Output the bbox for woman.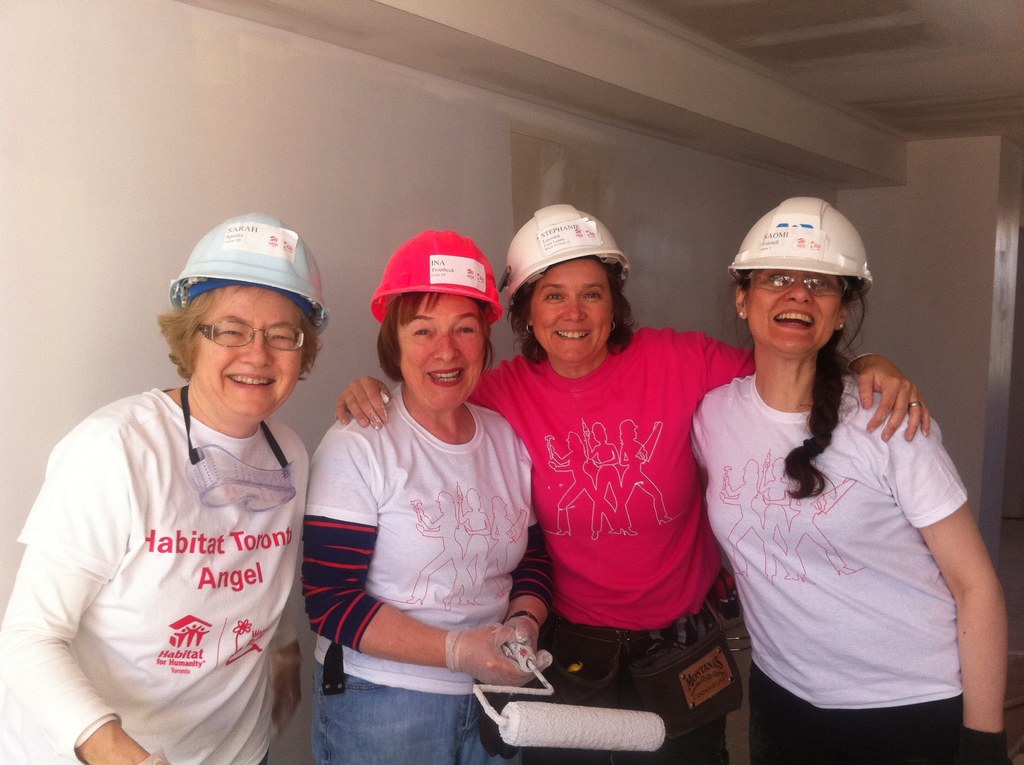
<bbox>328, 204, 935, 764</bbox>.
